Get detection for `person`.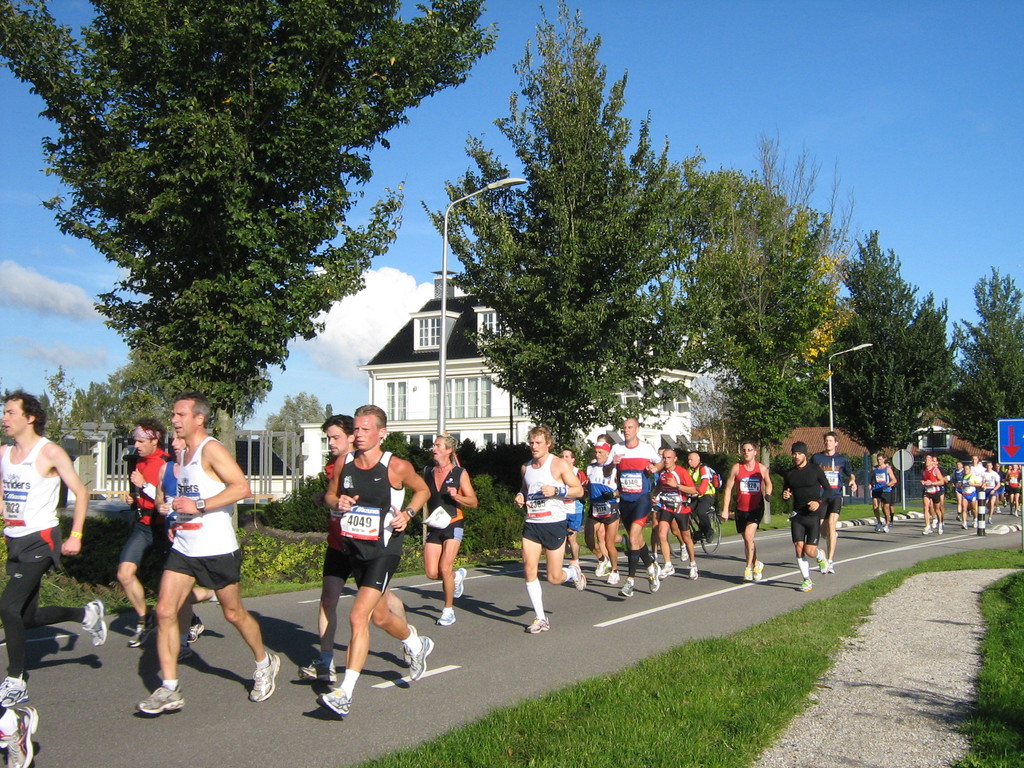
Detection: (1004,459,1018,518).
